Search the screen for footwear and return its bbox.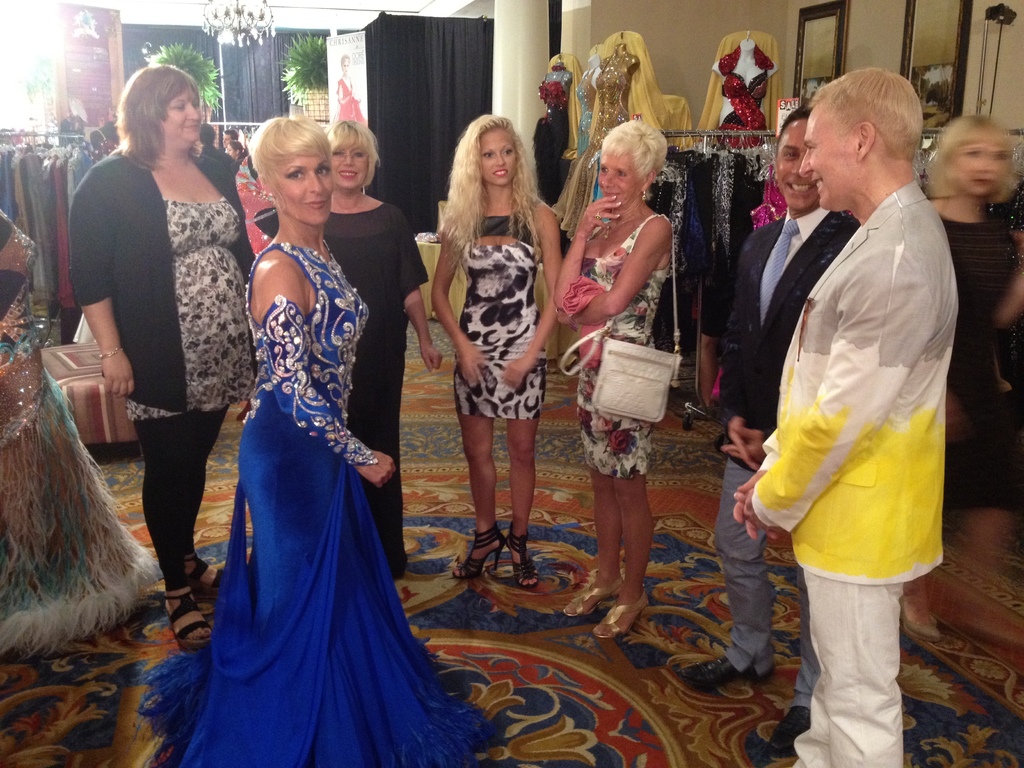
Found: <box>565,569,623,617</box>.
